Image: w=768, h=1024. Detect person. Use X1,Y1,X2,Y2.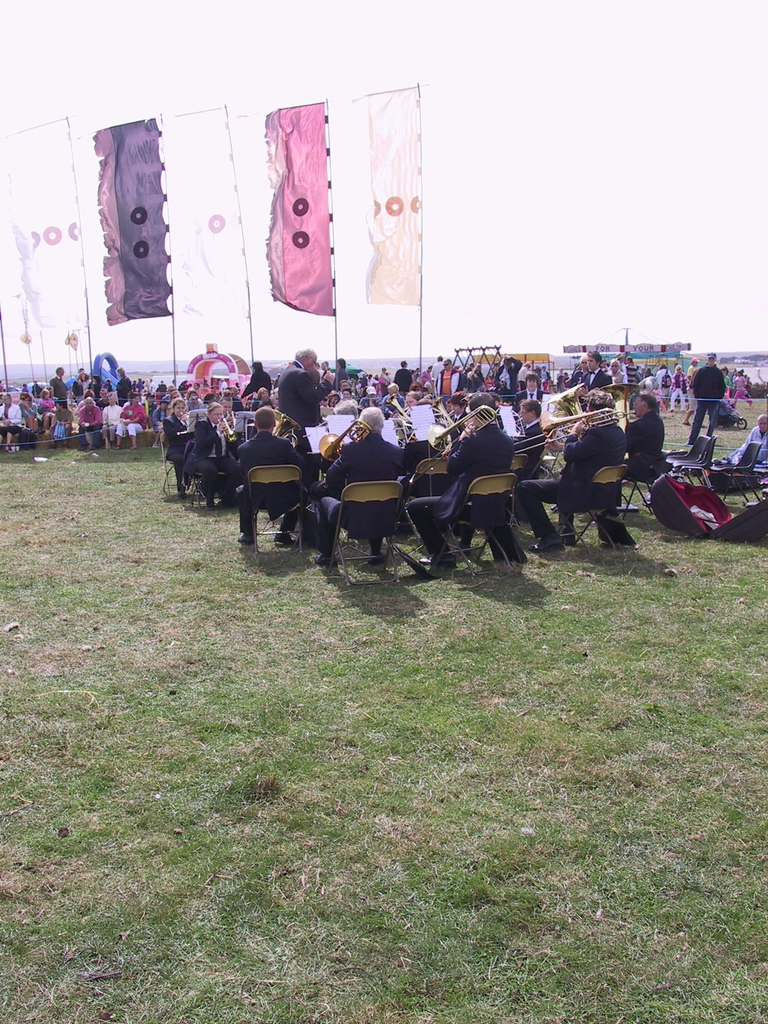
690,353,725,450.
